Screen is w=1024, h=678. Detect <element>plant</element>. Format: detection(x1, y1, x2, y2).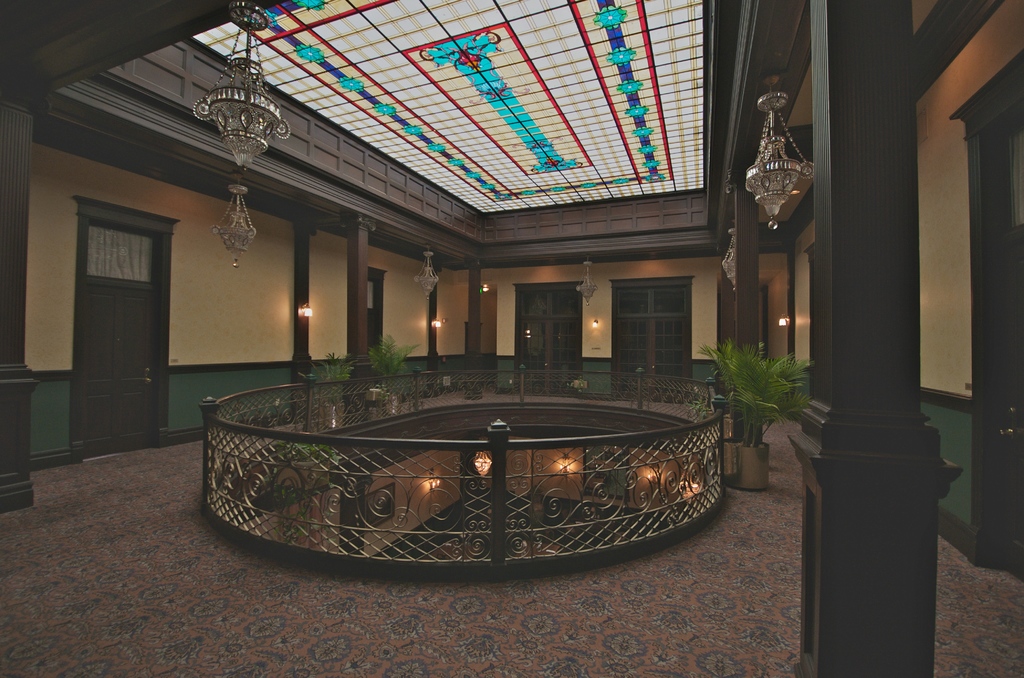
detection(709, 321, 817, 470).
